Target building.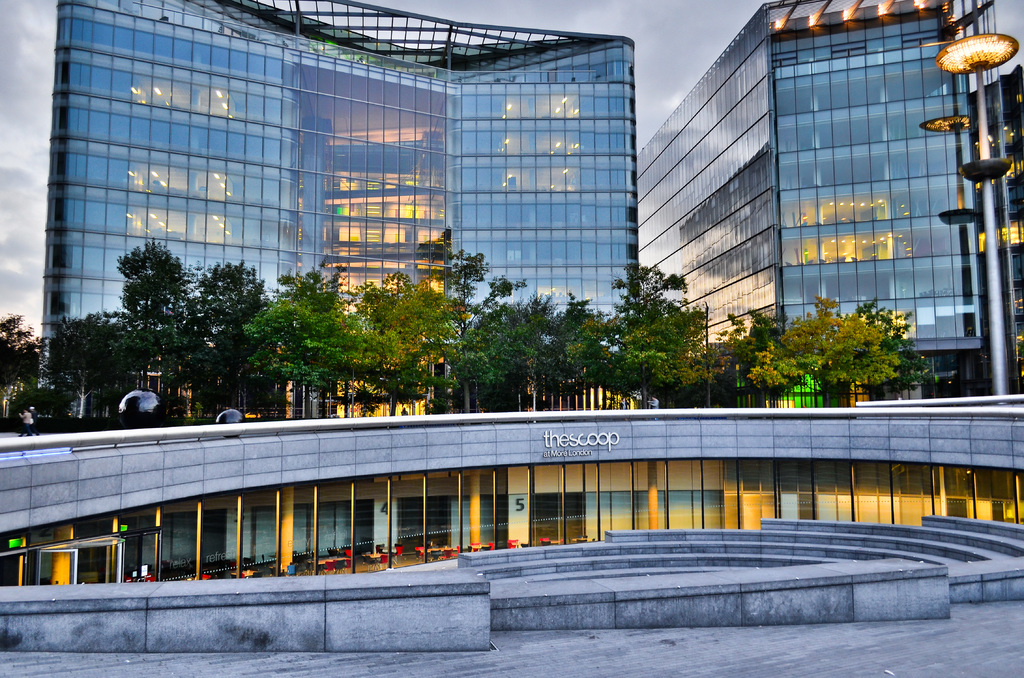
Target region: 0:0:1023:588.
